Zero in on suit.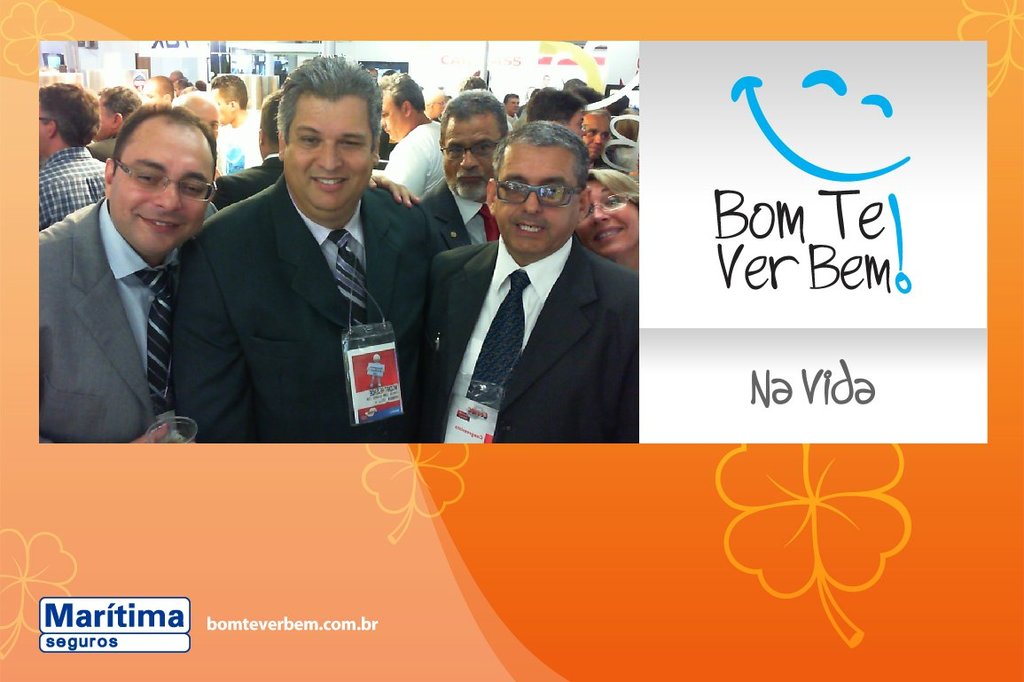
Zeroed in: [207, 155, 285, 208].
